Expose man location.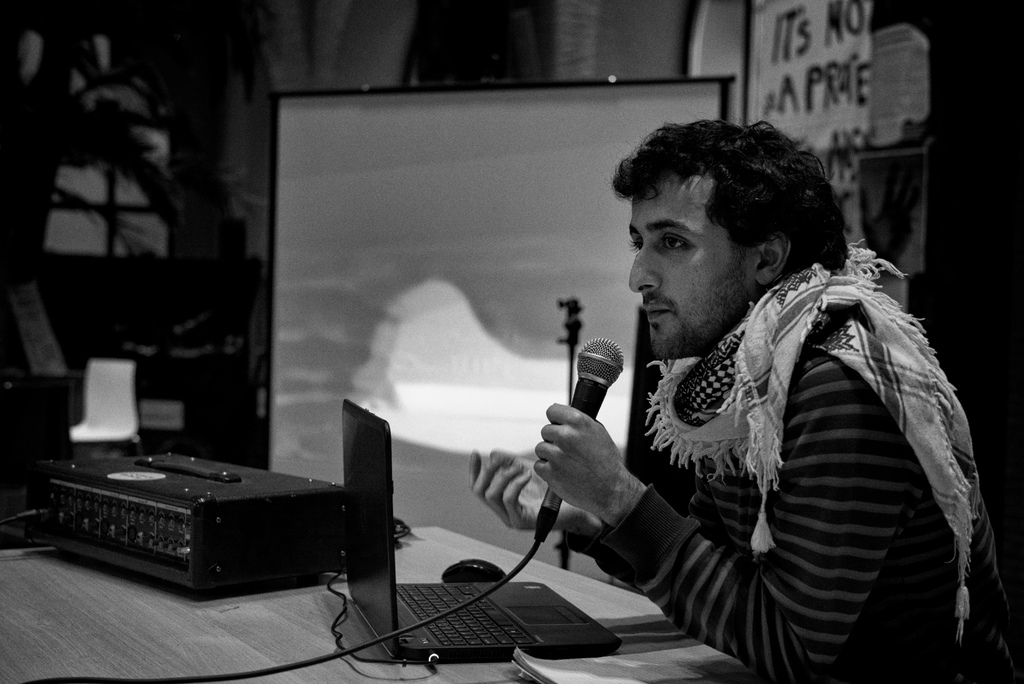
Exposed at x1=475, y1=99, x2=1023, y2=683.
